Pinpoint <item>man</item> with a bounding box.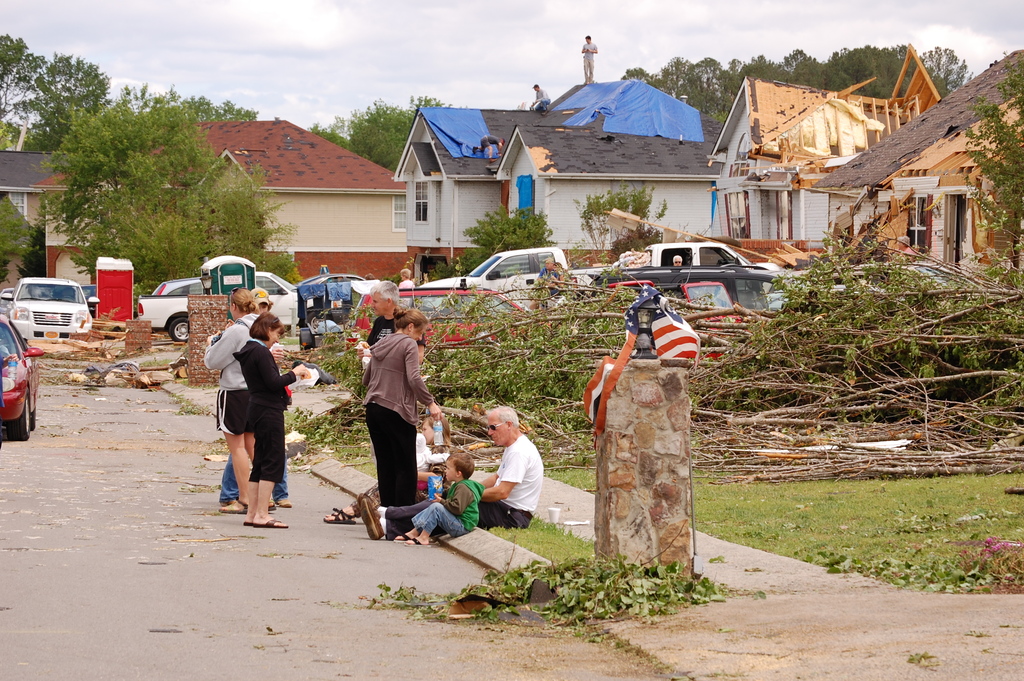
Rect(671, 254, 682, 265).
